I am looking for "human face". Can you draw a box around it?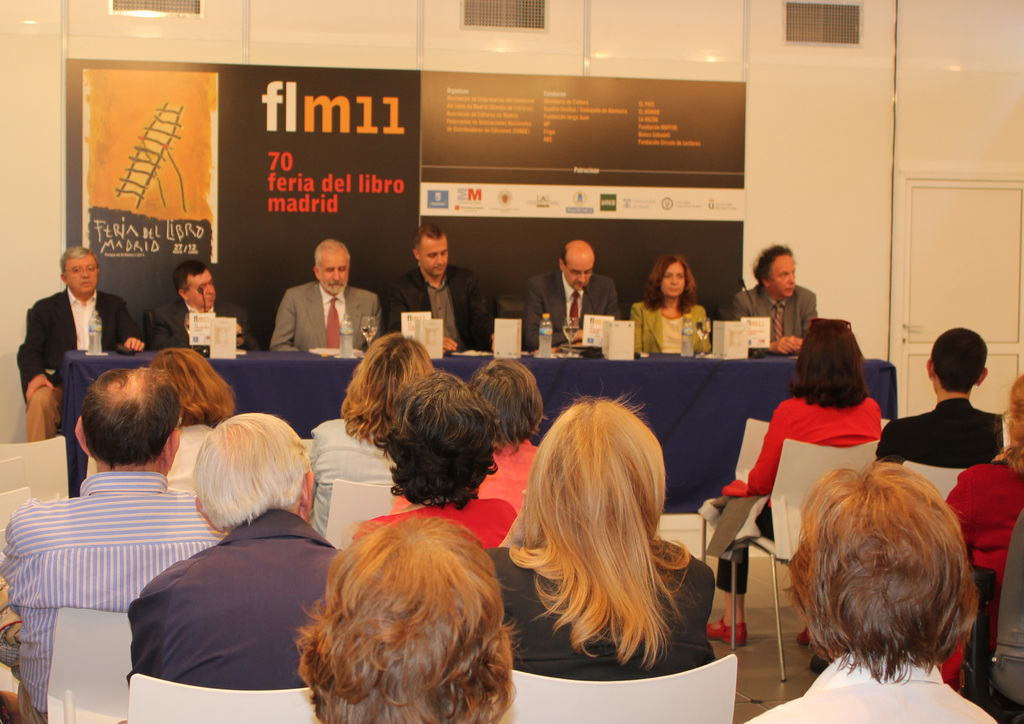
Sure, the bounding box is {"x1": 320, "y1": 254, "x2": 348, "y2": 296}.
